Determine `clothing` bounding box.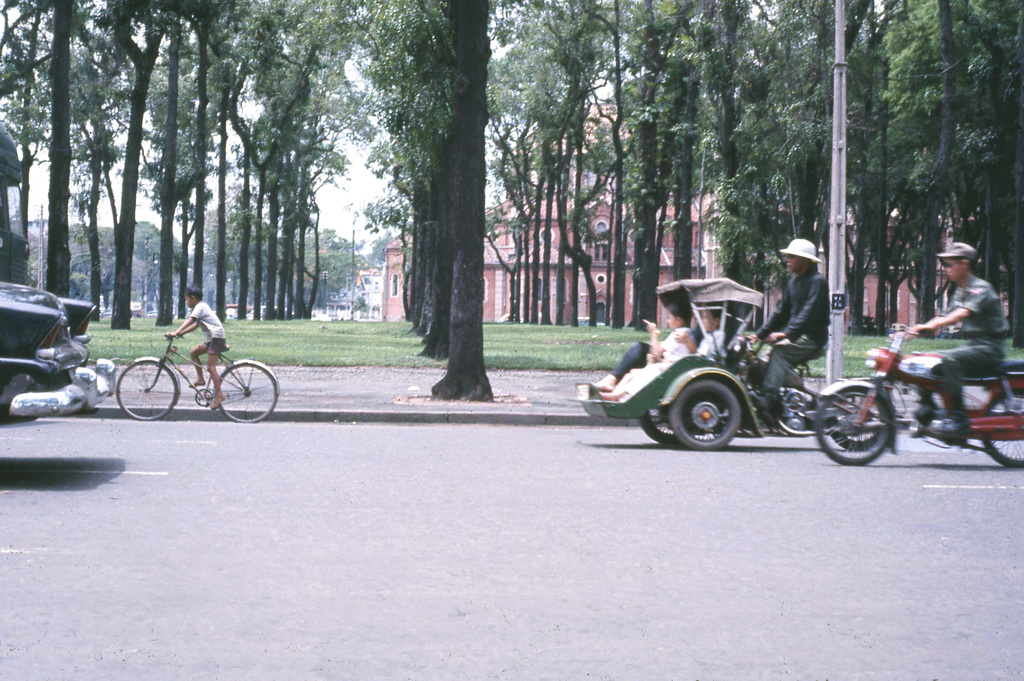
Determined: bbox=(755, 276, 818, 398).
